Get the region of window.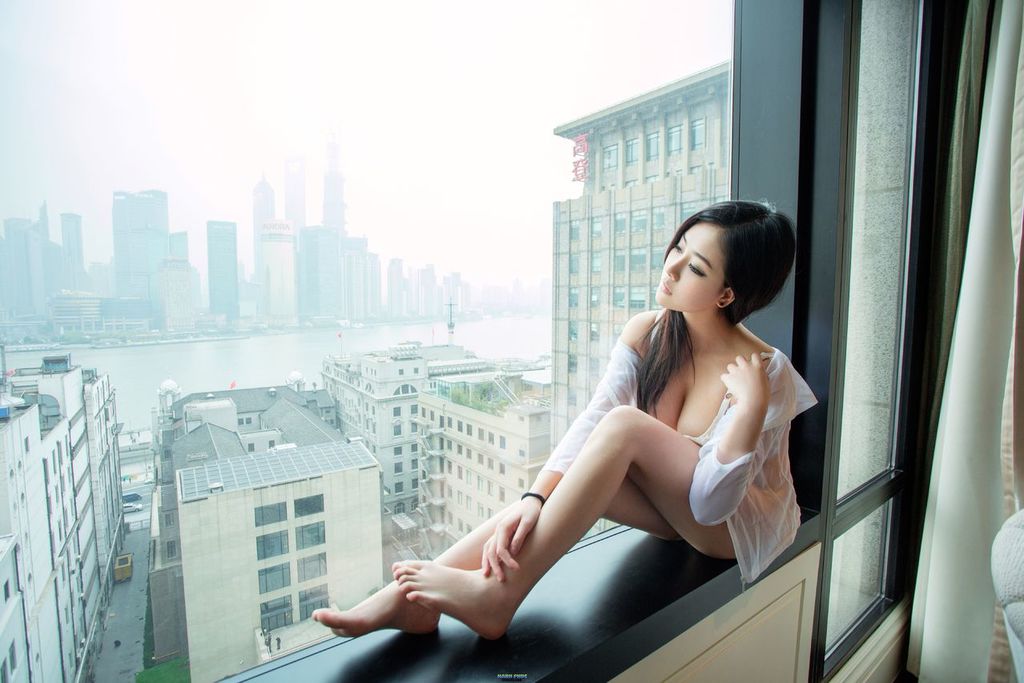
pyautogui.locateOnScreen(629, 288, 645, 304).
